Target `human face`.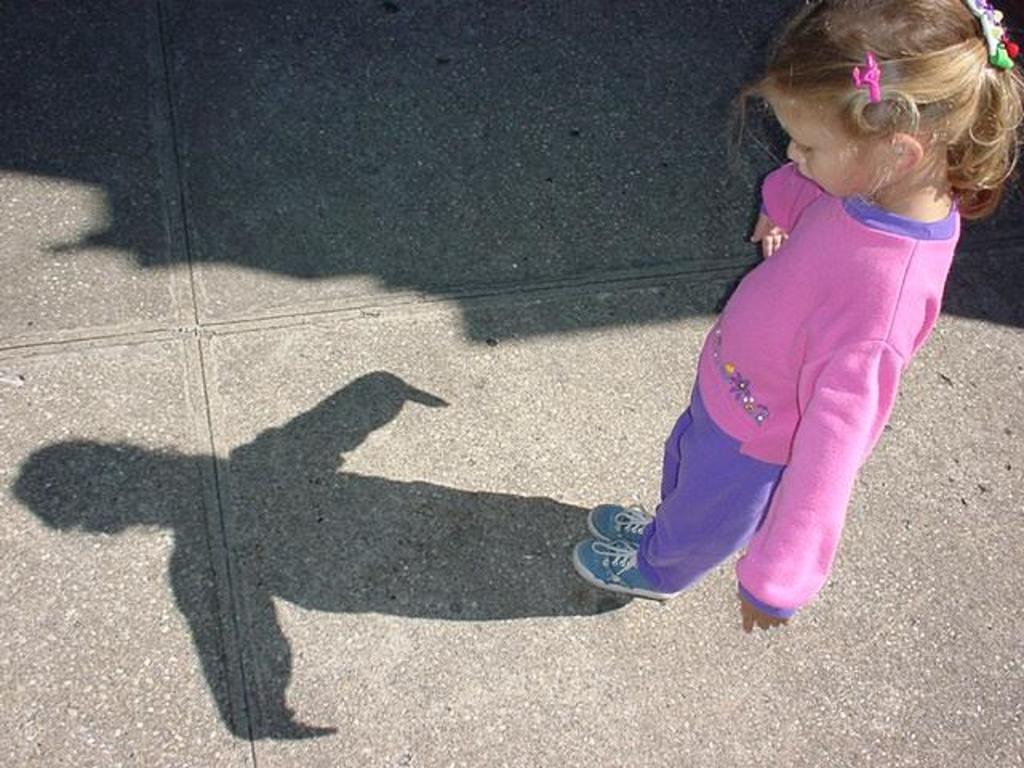
Target region: l=766, t=90, r=893, b=200.
